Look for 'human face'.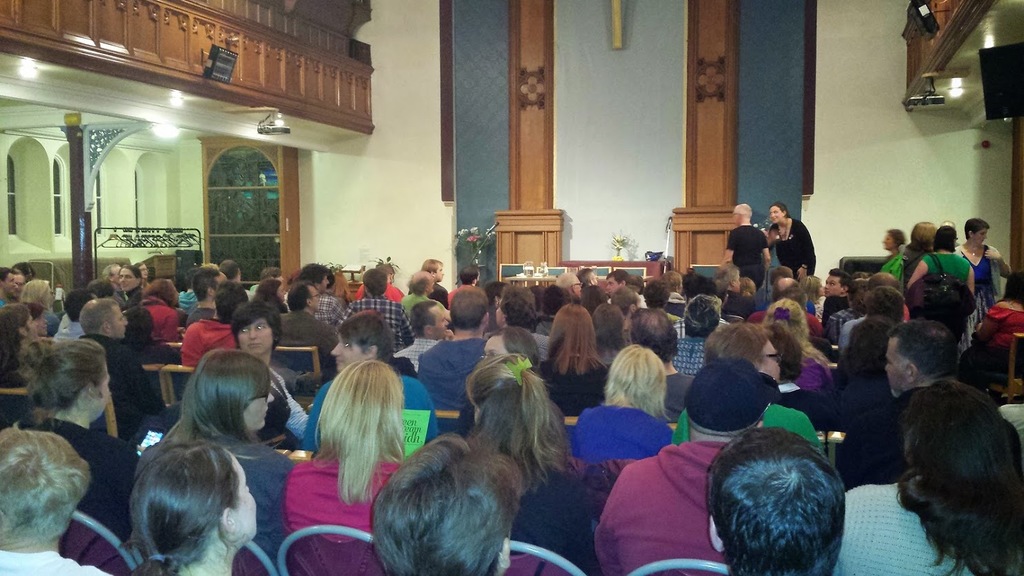
Found: <bbox>432, 308, 453, 335</bbox>.
